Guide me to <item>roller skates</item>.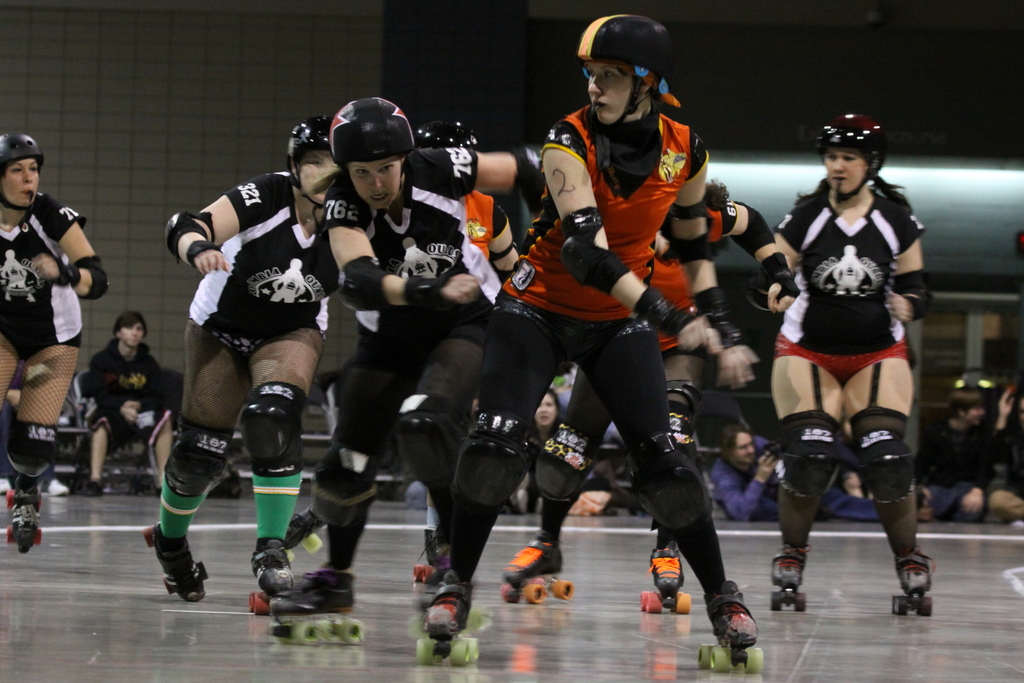
Guidance: <box>144,520,212,606</box>.
